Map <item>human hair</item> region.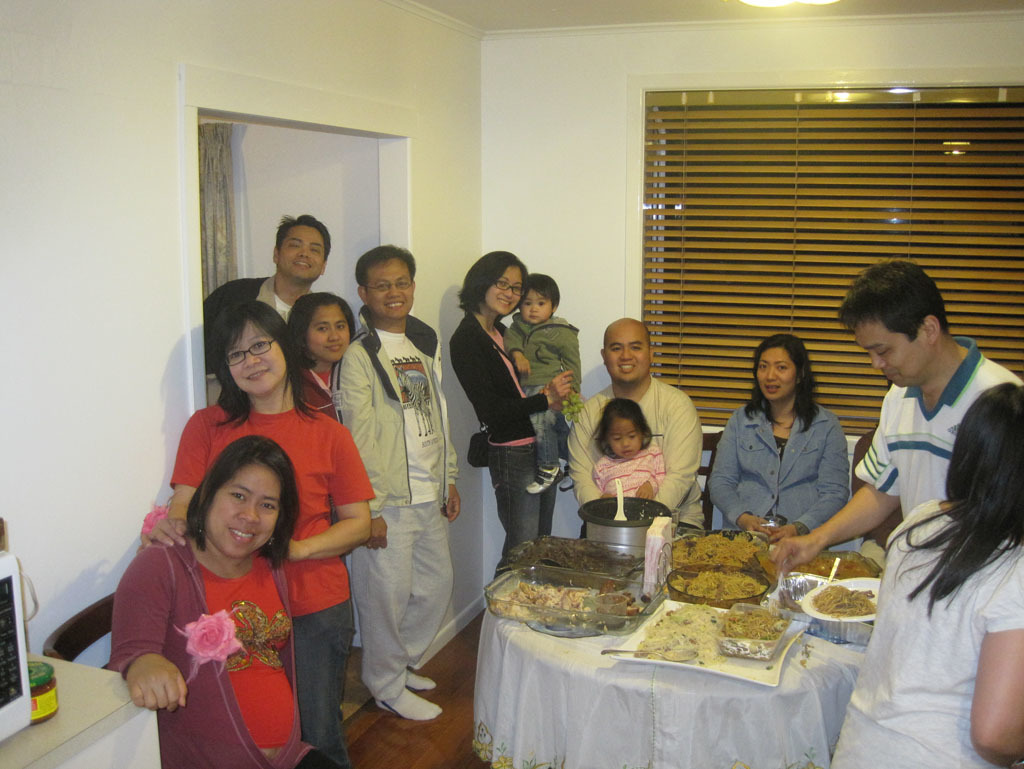
Mapped to bbox=(589, 391, 654, 459).
